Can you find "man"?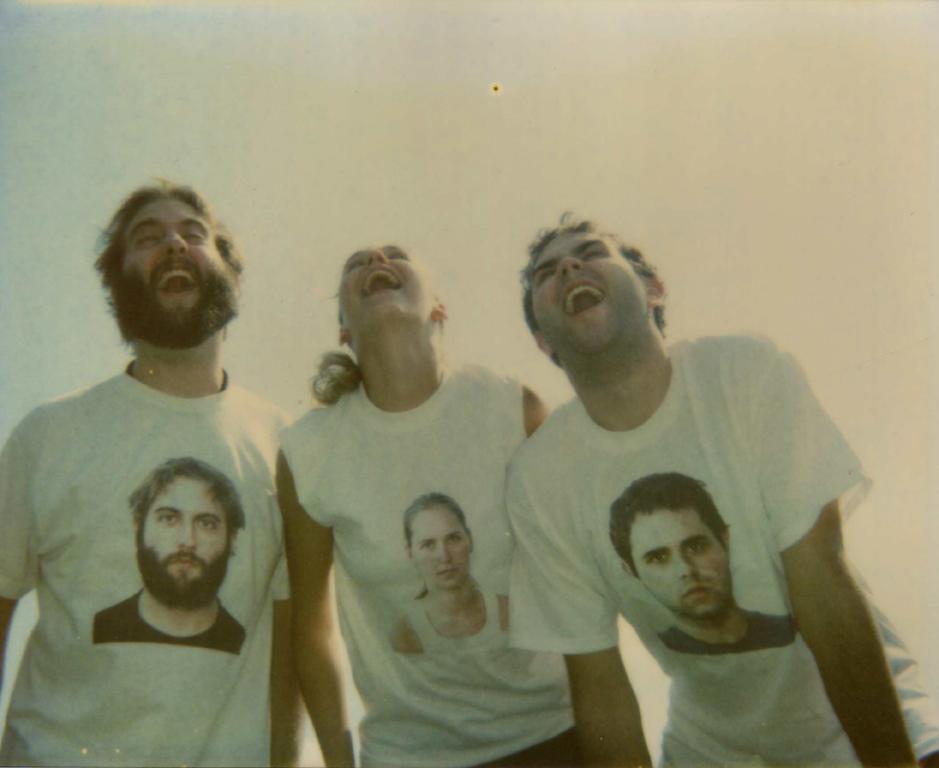
Yes, bounding box: (494,213,938,767).
